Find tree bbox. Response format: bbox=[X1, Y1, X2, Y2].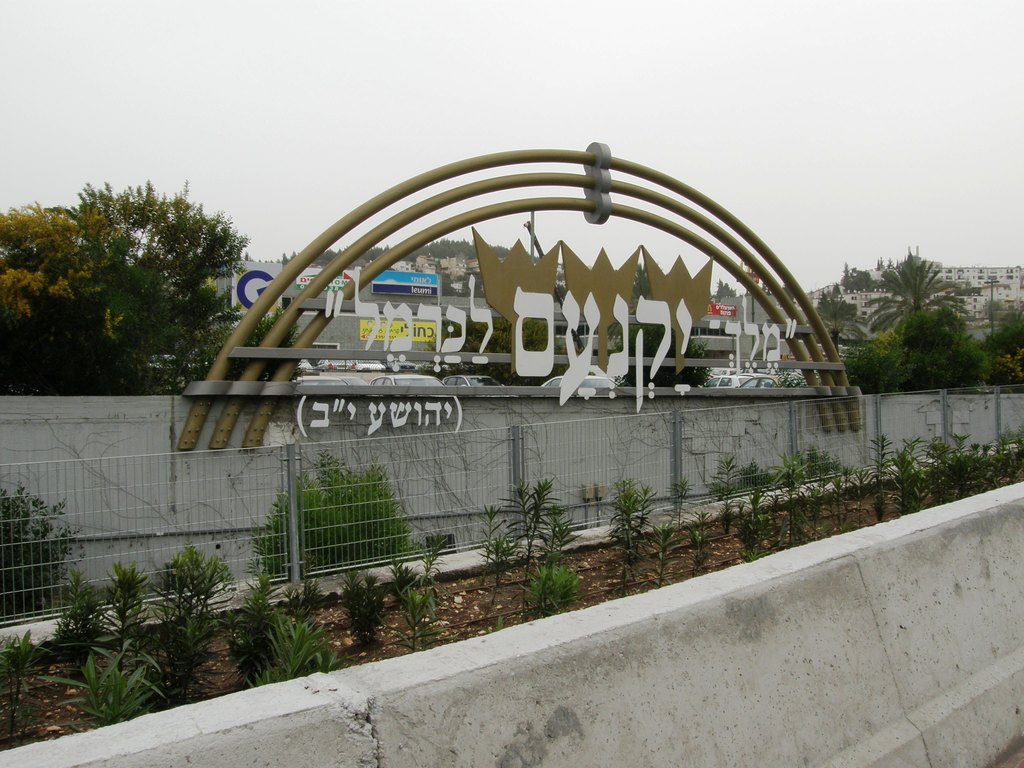
bbox=[869, 219, 984, 400].
